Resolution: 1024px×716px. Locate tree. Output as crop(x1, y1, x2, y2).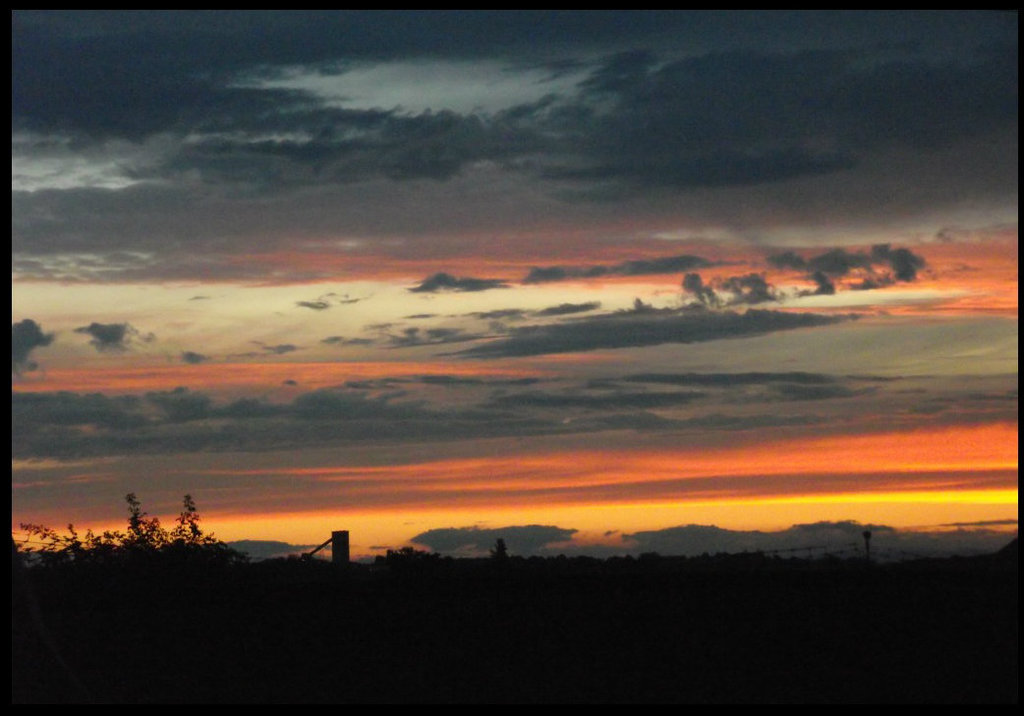
crop(10, 486, 253, 578).
